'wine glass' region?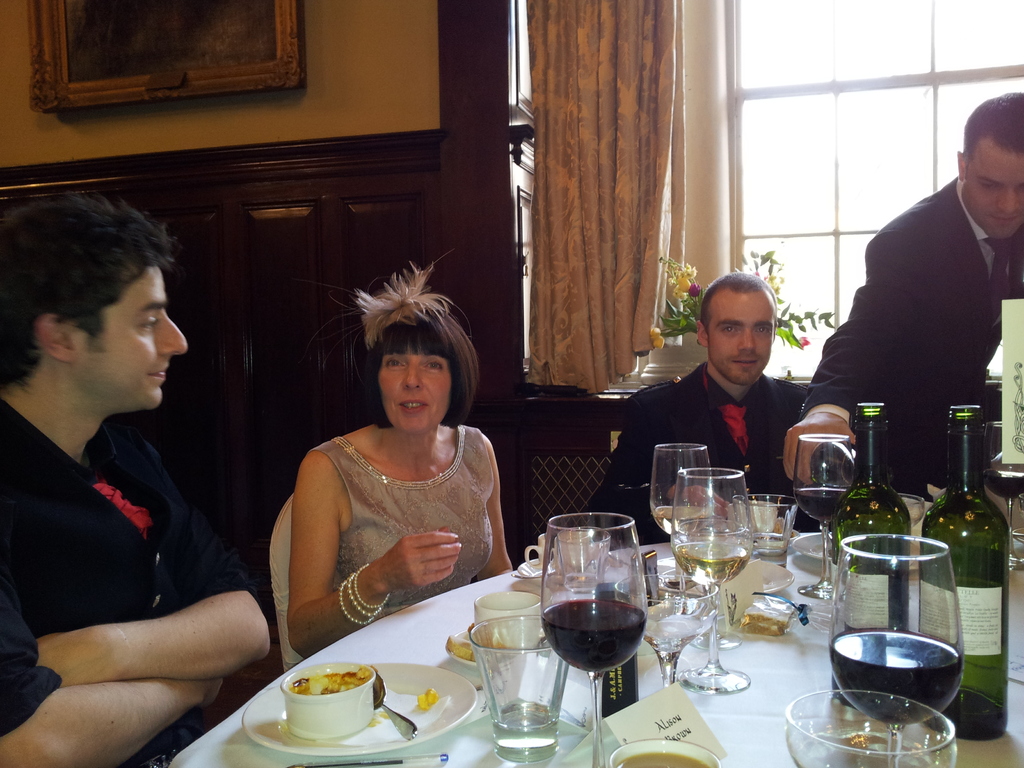
crop(648, 444, 713, 611)
